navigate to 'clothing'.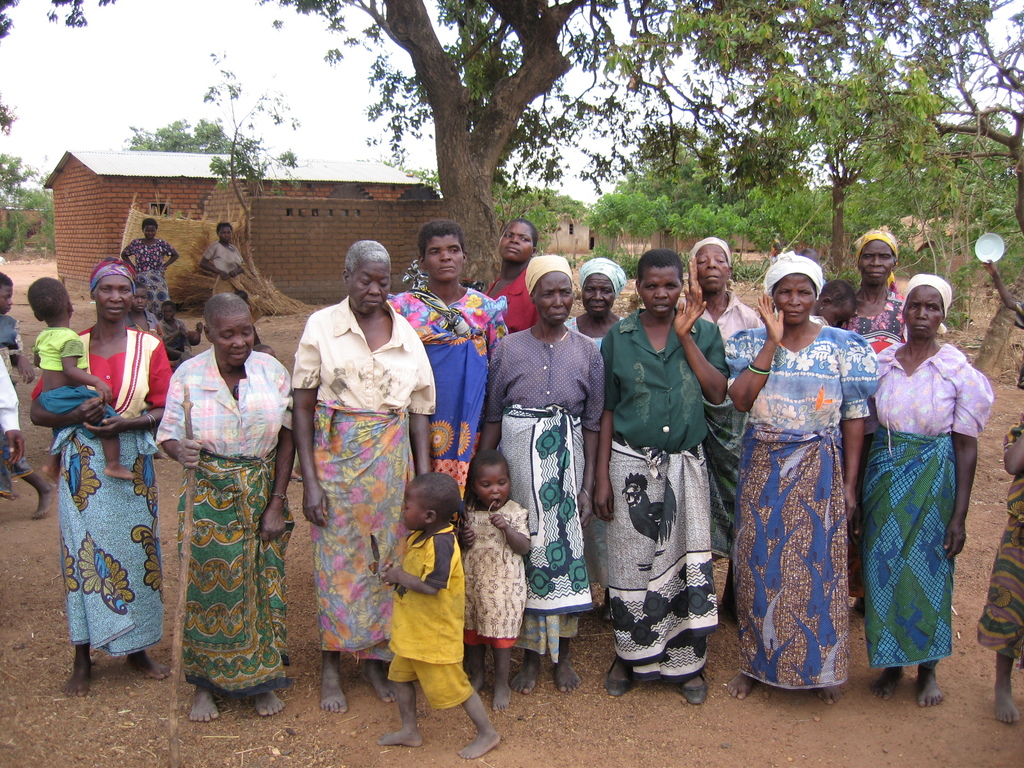
Navigation target: <bbox>0, 361, 24, 431</bbox>.
